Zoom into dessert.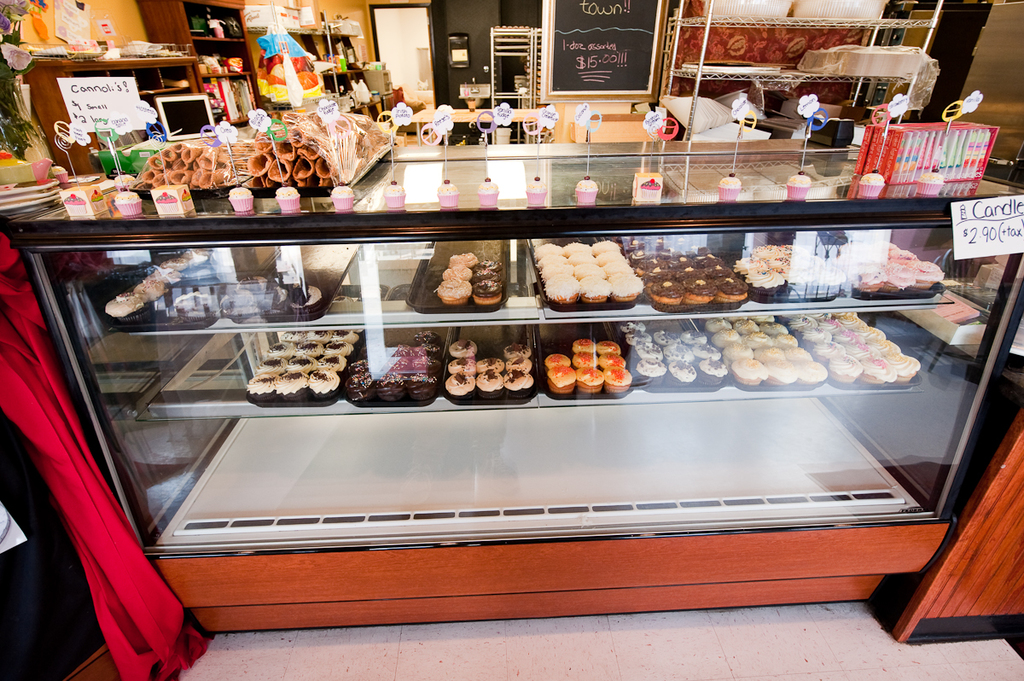
Zoom target: 907 259 943 290.
